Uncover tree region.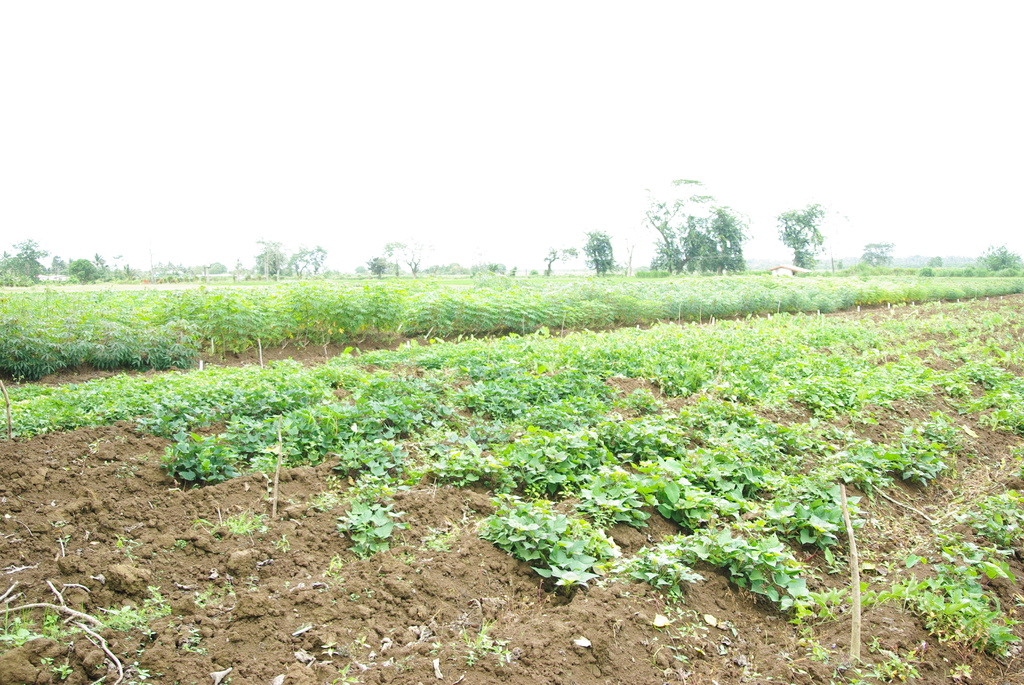
Uncovered: <region>636, 169, 758, 281</region>.
